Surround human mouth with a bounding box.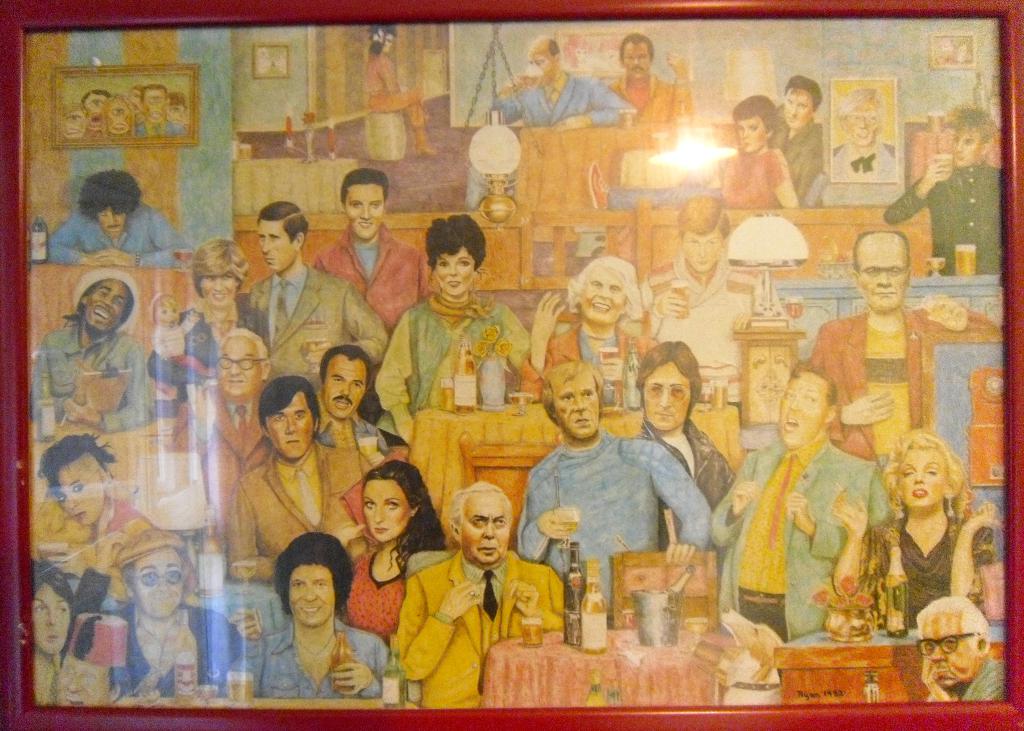
<bbox>225, 374, 245, 387</bbox>.
